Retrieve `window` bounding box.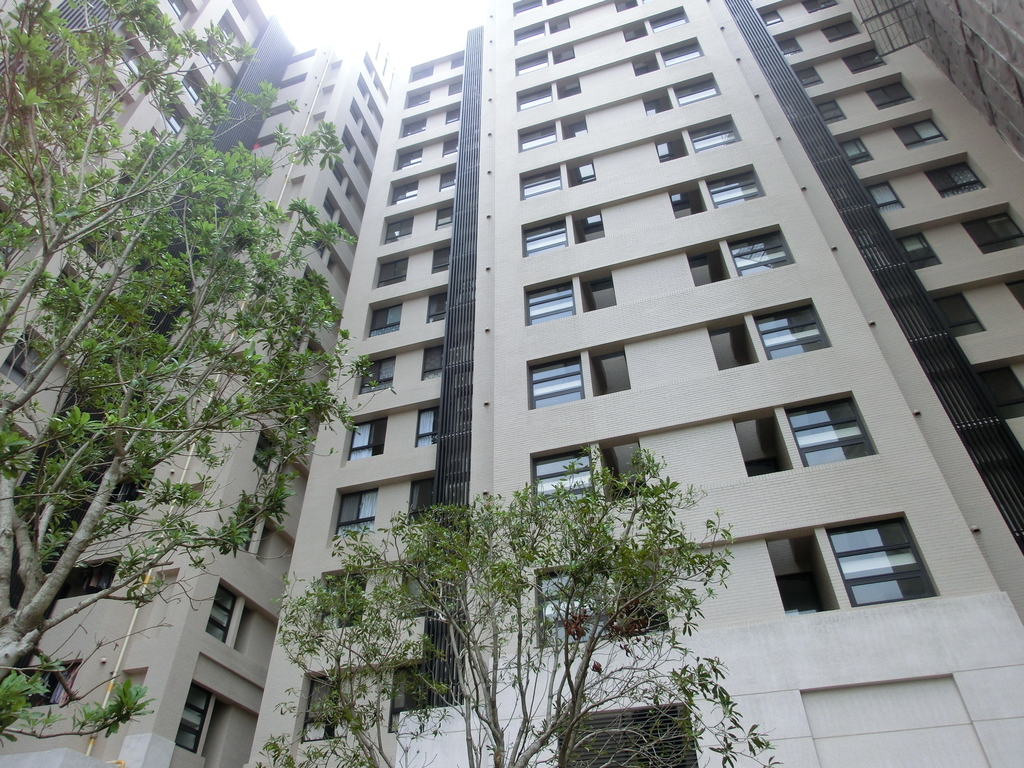
Bounding box: 762 6 787 26.
